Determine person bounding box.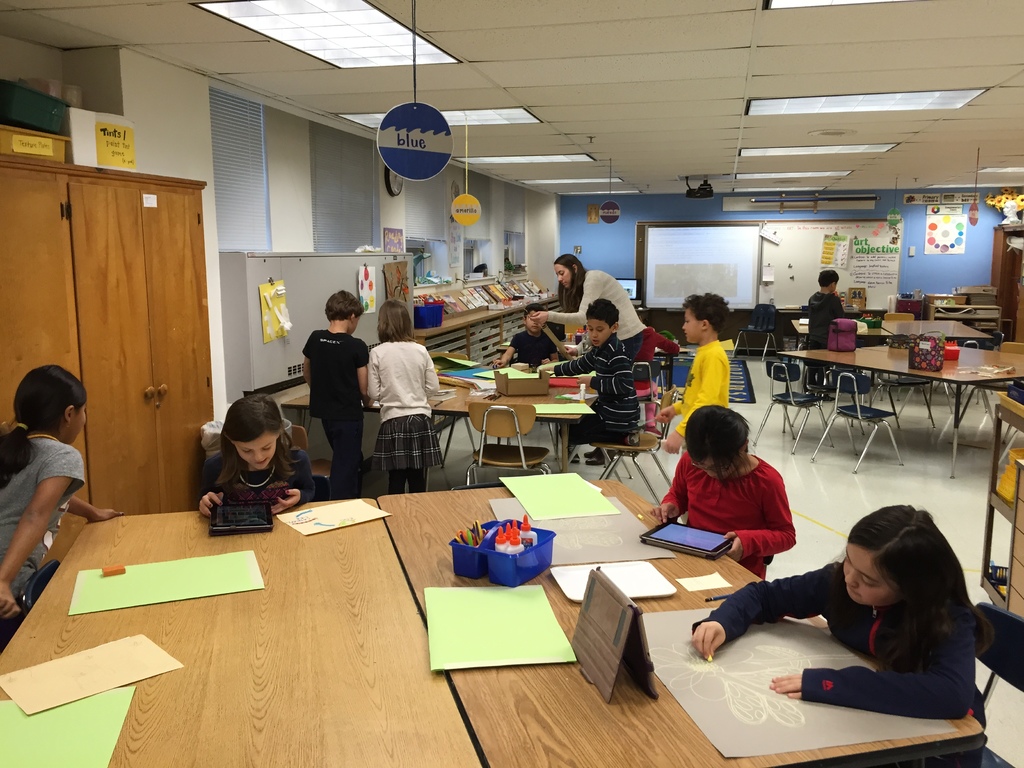
Determined: (805,269,844,401).
